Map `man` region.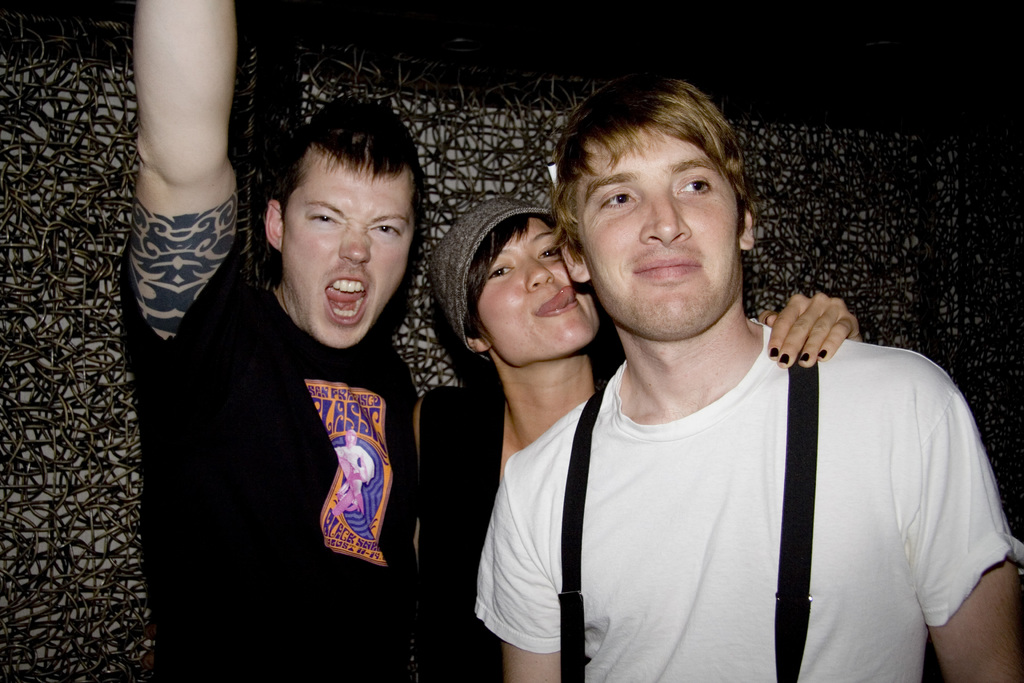
Mapped to BBox(118, 0, 422, 682).
